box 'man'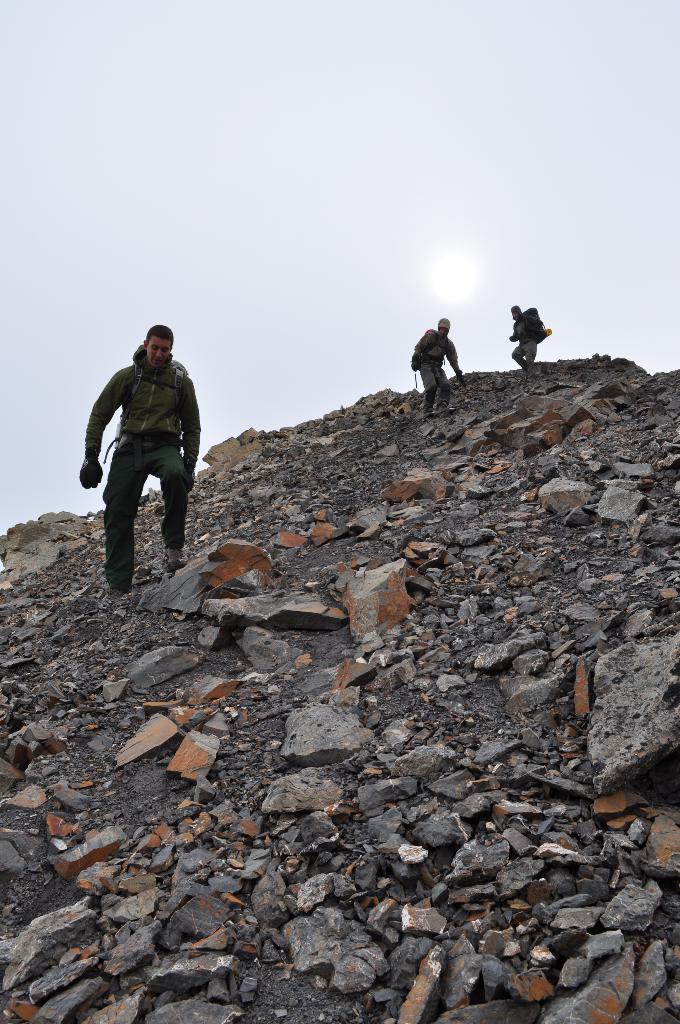
{"left": 512, "top": 302, "right": 557, "bottom": 375}
